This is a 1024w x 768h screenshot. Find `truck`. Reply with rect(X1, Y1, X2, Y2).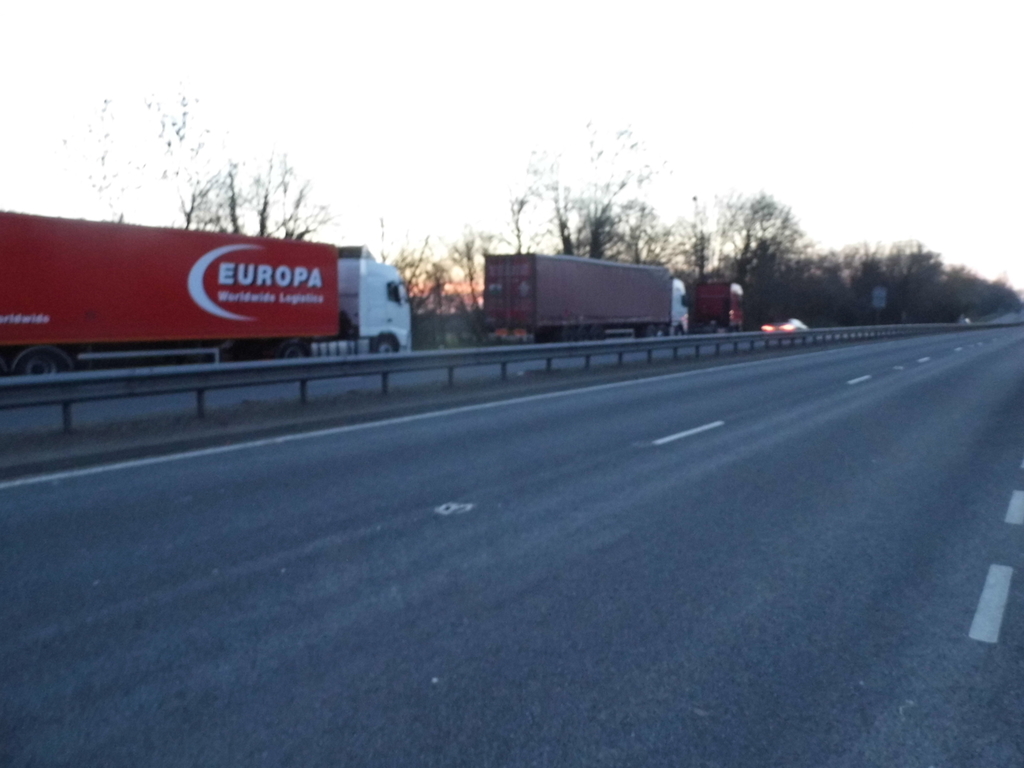
rect(481, 253, 692, 341).
